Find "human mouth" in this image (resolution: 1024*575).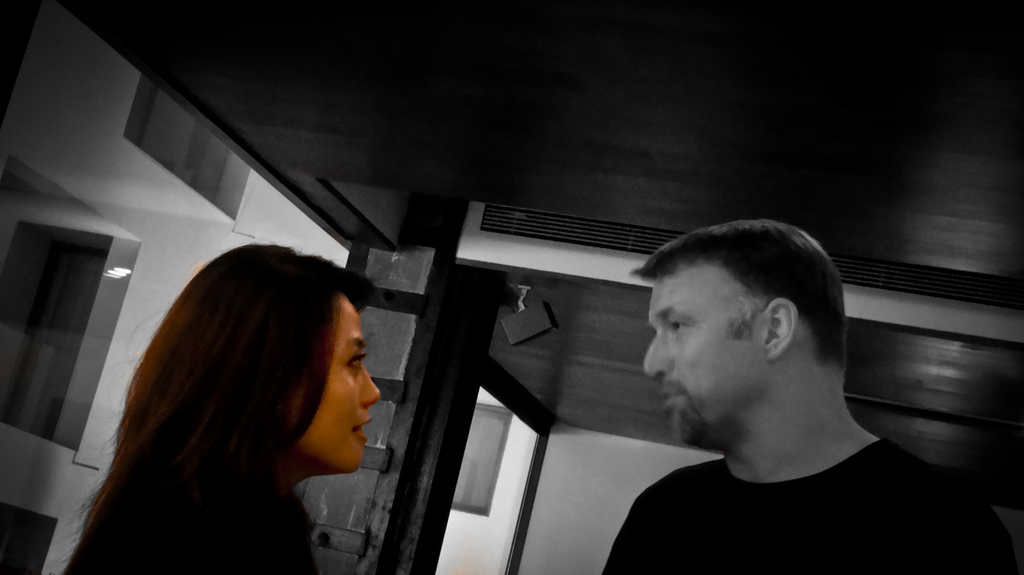
660,390,680,408.
